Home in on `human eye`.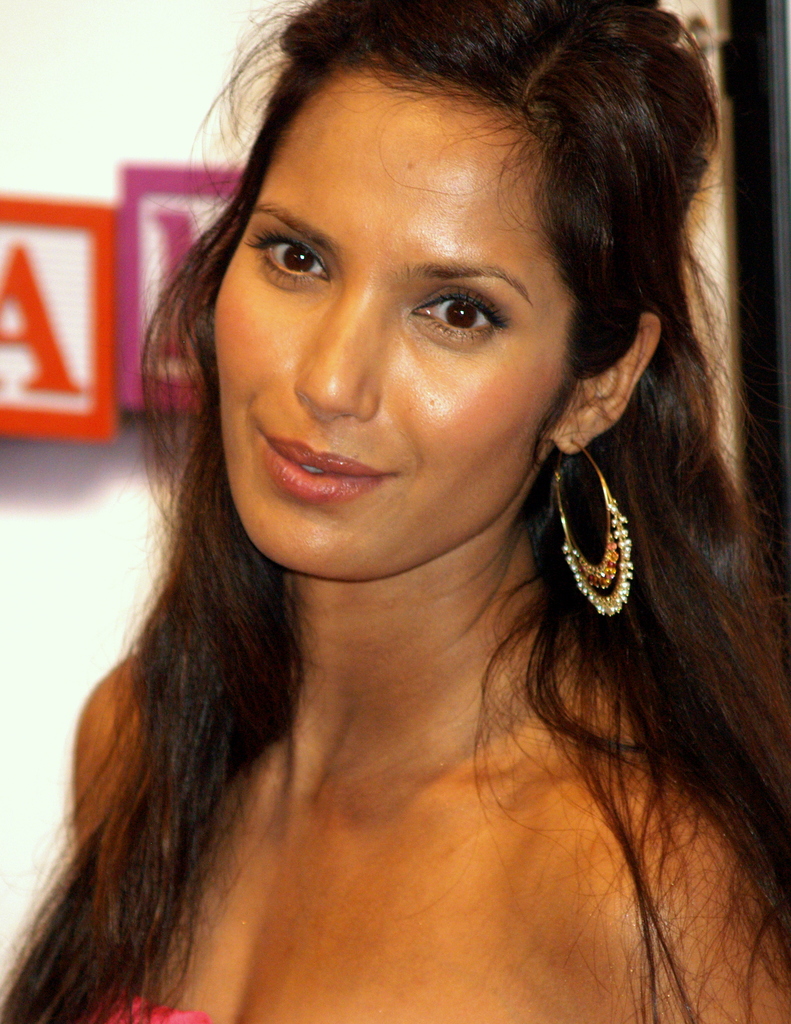
Homed in at 408 281 522 356.
